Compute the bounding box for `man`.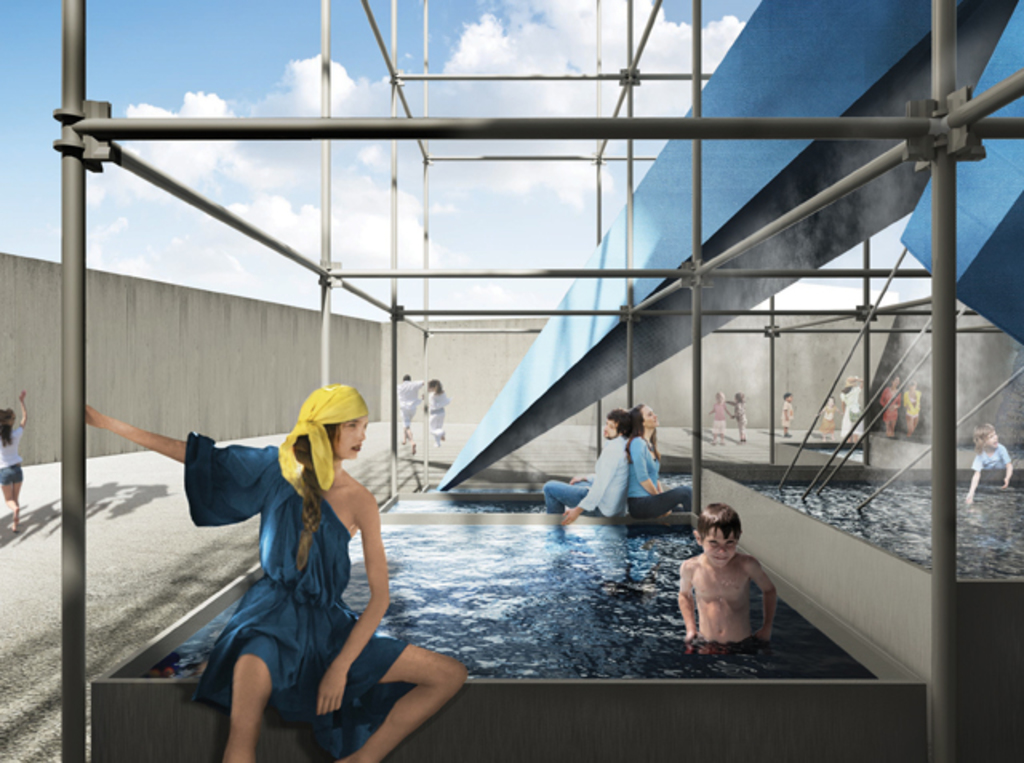
x1=541 y1=406 x2=630 y2=529.
